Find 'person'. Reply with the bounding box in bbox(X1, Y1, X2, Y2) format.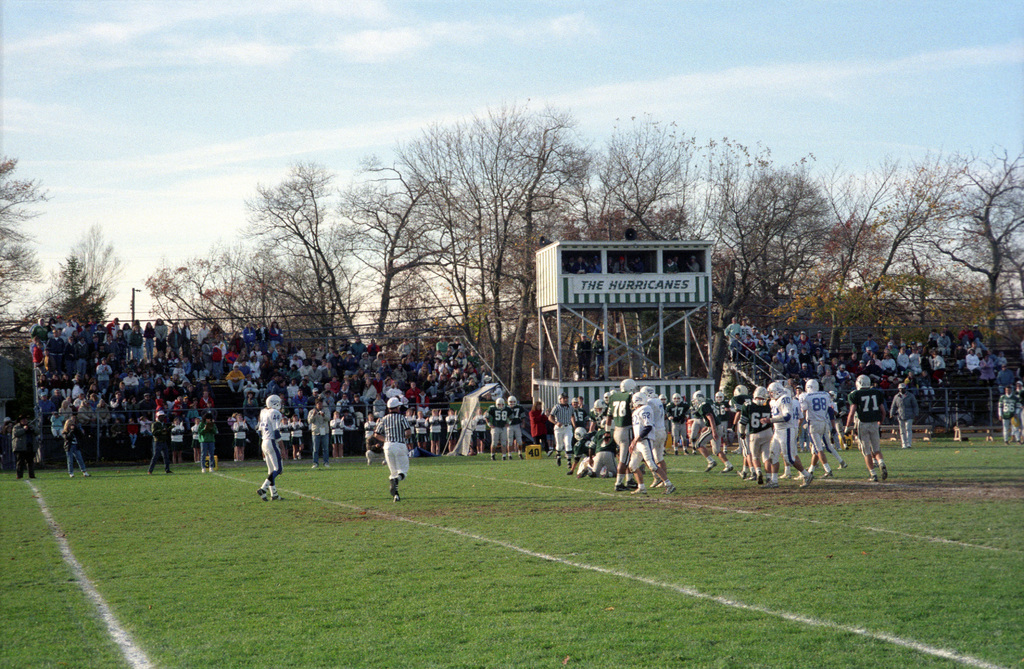
bbox(891, 384, 920, 453).
